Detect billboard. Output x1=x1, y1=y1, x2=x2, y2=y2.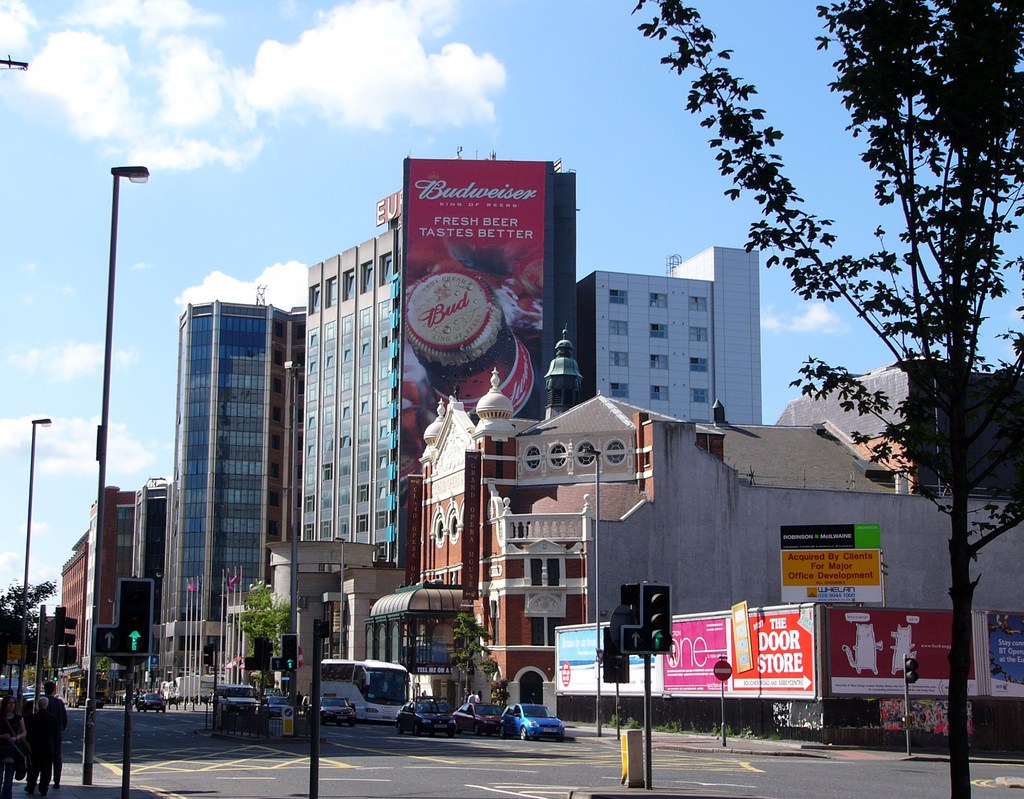
x1=835, y1=597, x2=962, y2=691.
